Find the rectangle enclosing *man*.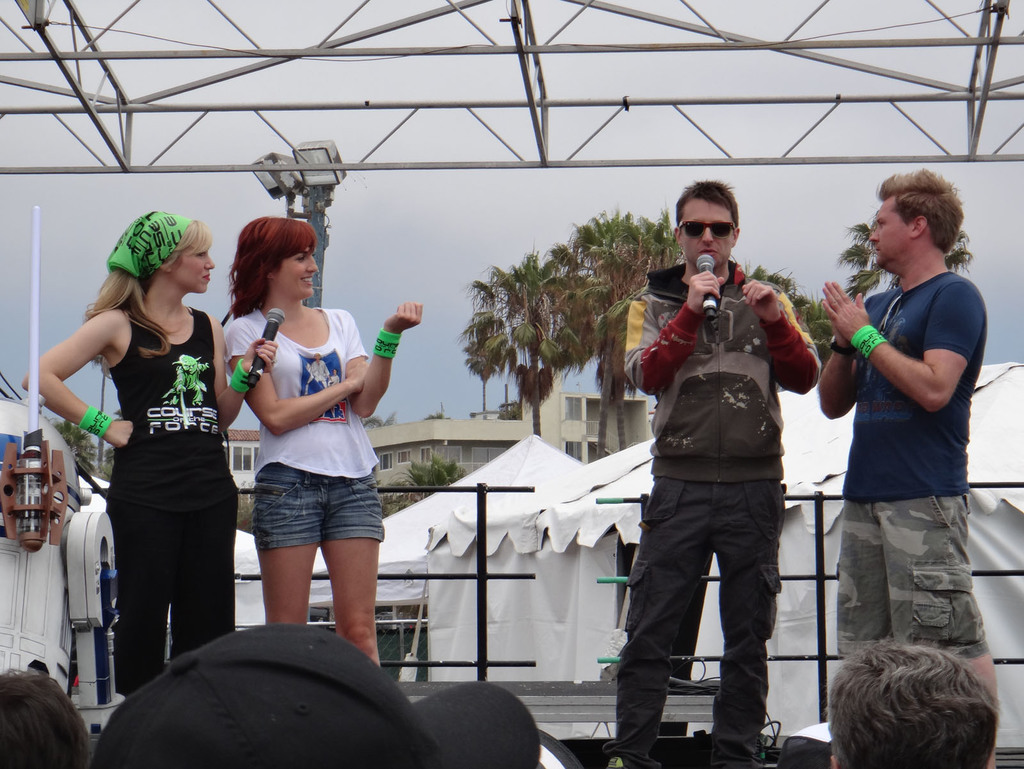
box(815, 166, 993, 768).
